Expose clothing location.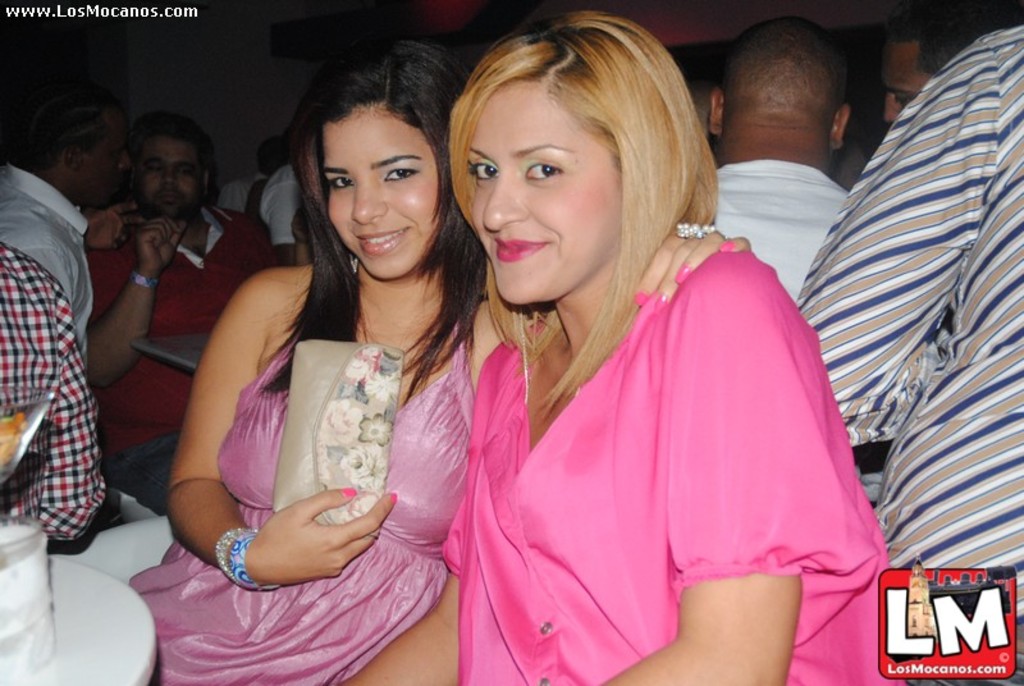
Exposed at select_region(714, 163, 842, 312).
